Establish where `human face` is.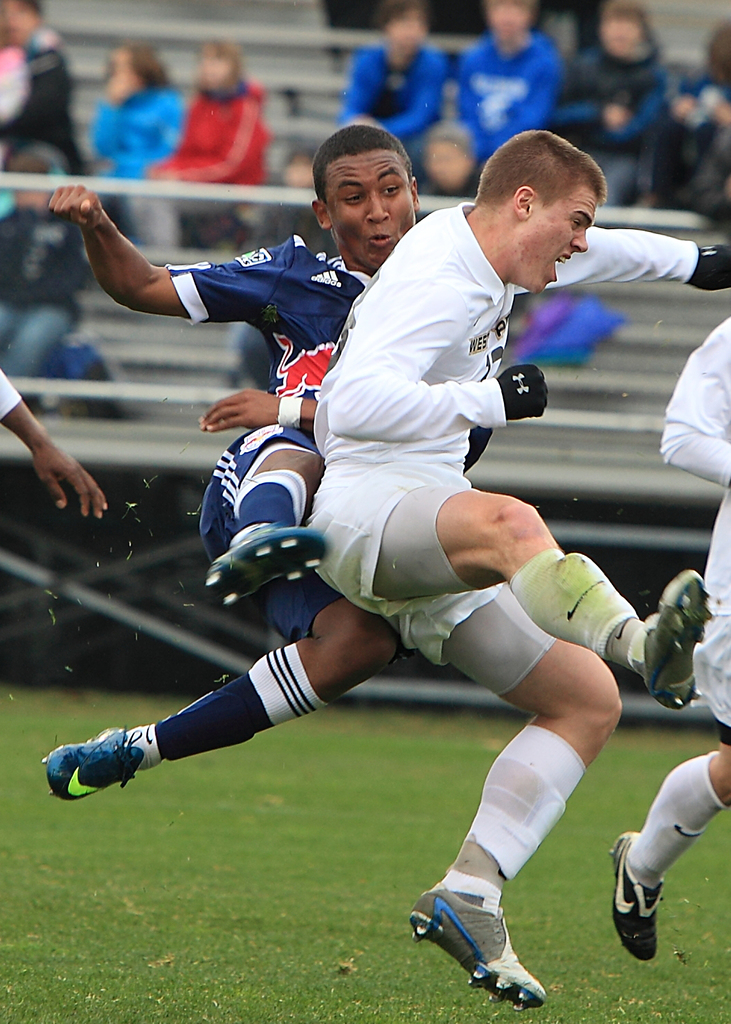
Established at 198:44:239:92.
